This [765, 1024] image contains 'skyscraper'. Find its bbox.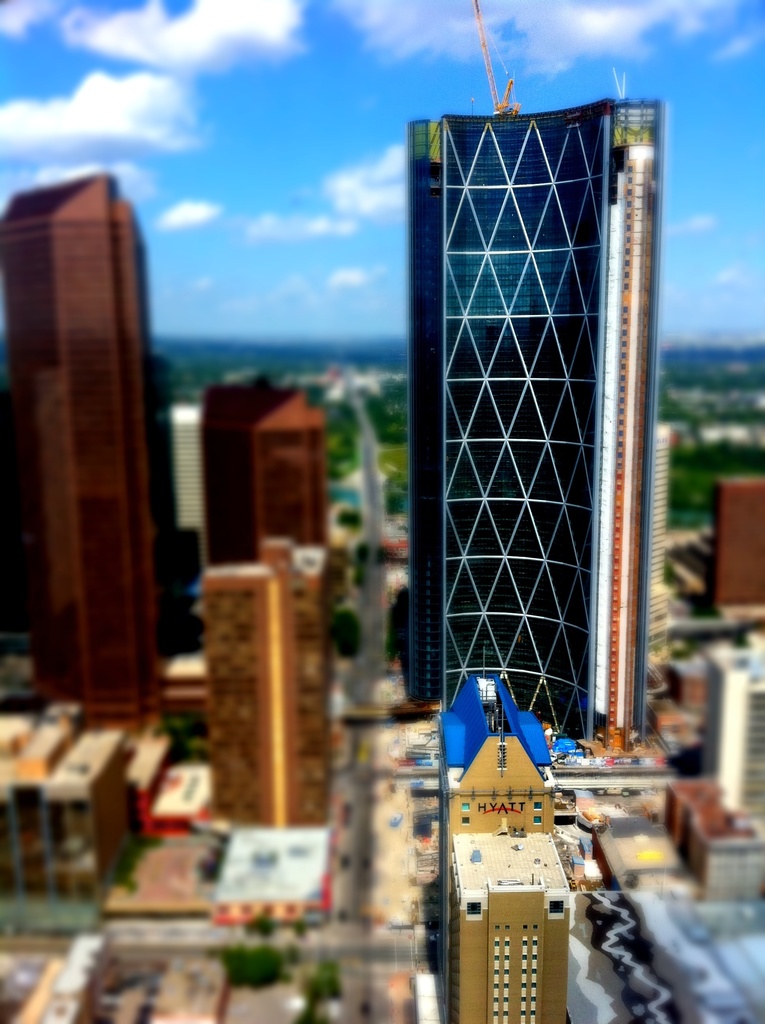
x1=406, y1=91, x2=659, y2=759.
